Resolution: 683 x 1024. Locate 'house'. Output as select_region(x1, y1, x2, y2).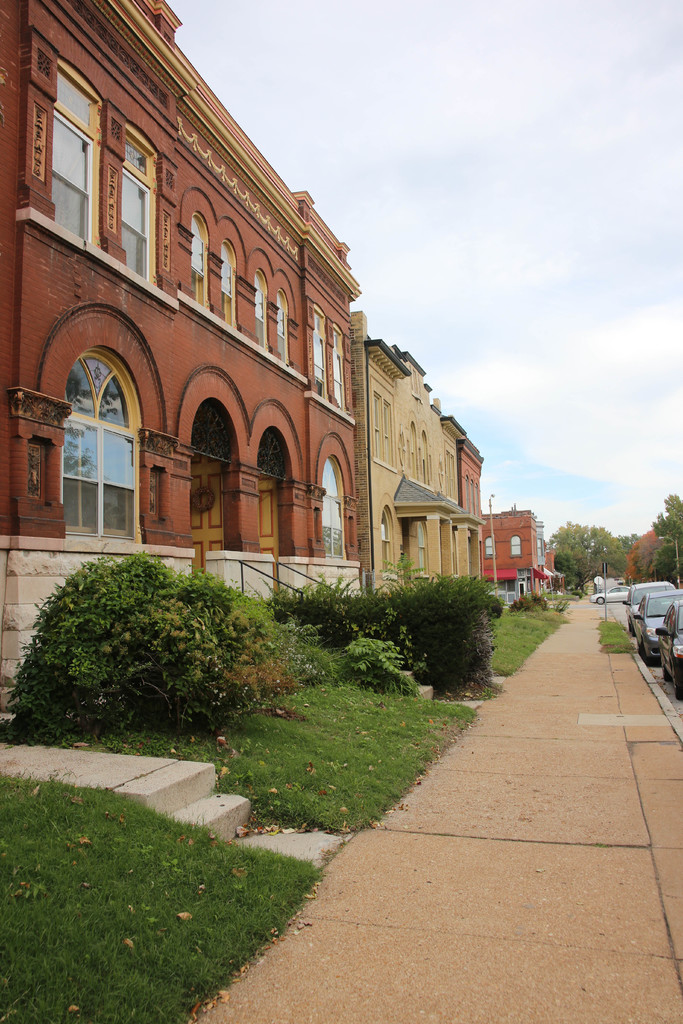
select_region(486, 509, 554, 608).
